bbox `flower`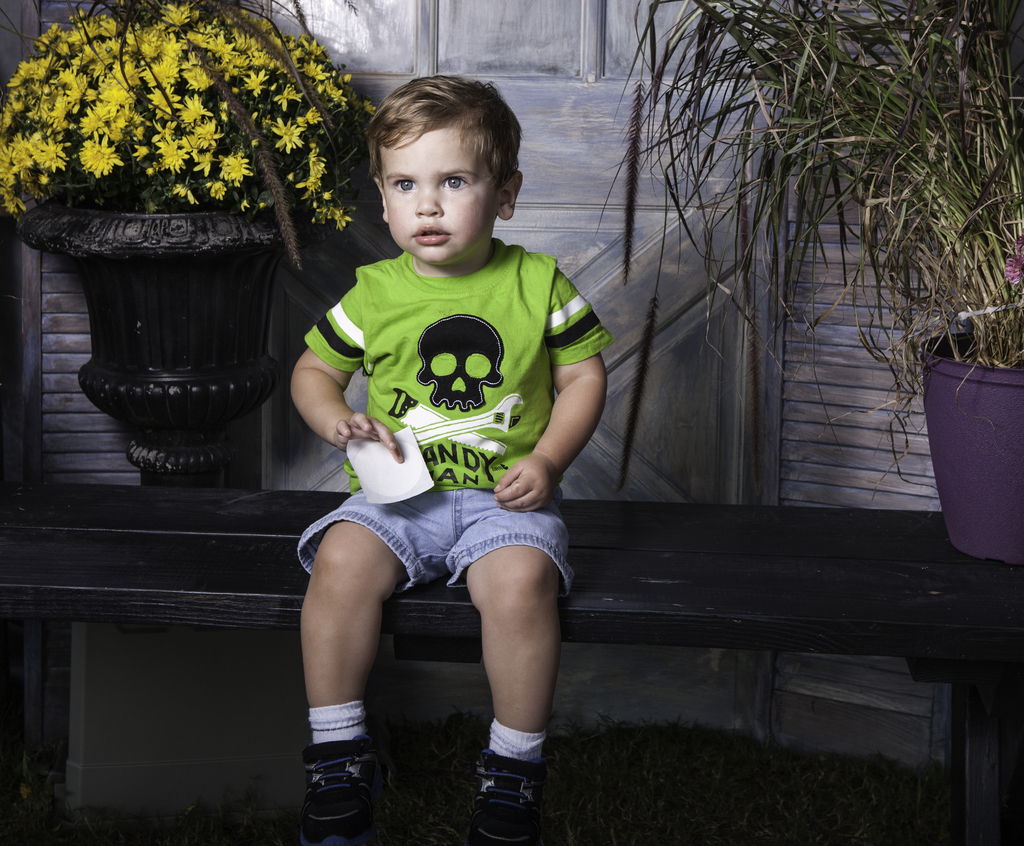
Rect(220, 149, 253, 188)
